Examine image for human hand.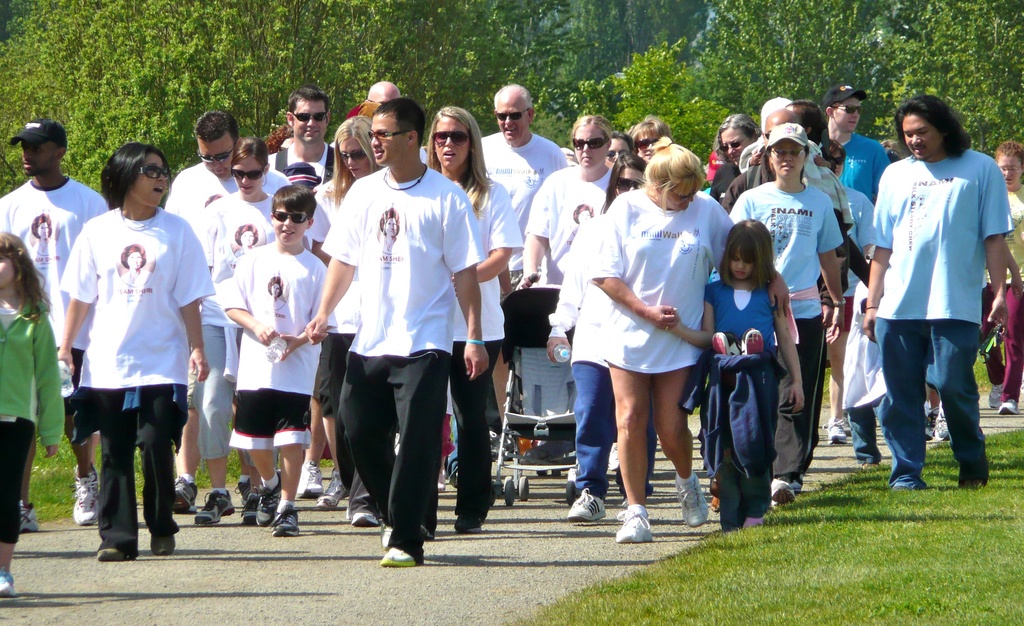
Examination result: pyautogui.locateOnScreen(825, 303, 846, 347).
